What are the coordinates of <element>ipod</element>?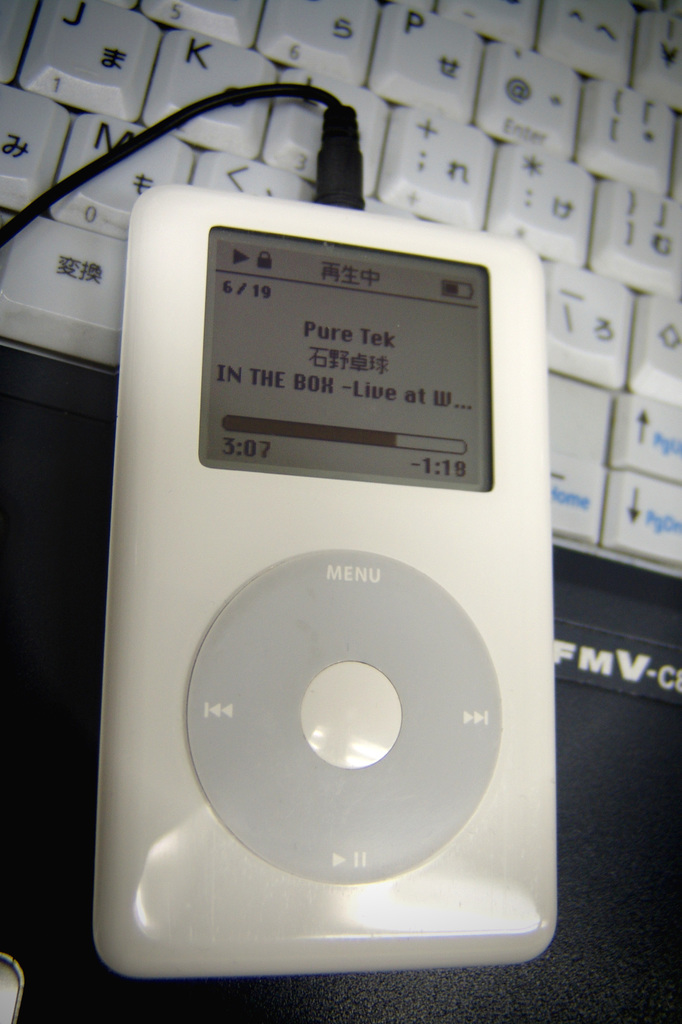
bbox=(92, 182, 545, 980).
